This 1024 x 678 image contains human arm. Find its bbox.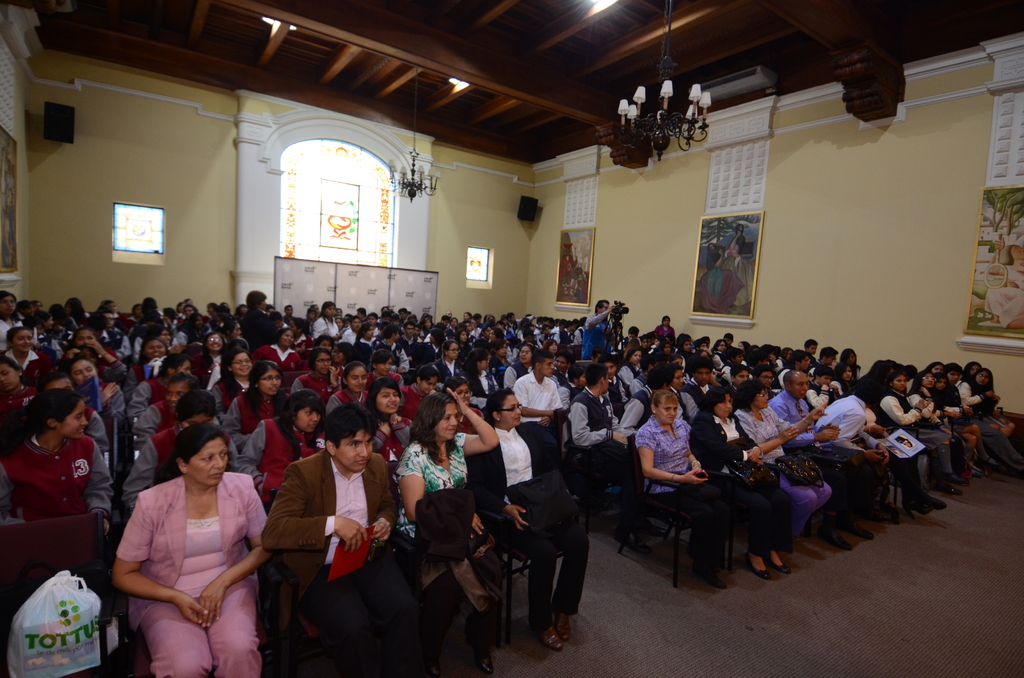
rect(678, 389, 700, 417).
